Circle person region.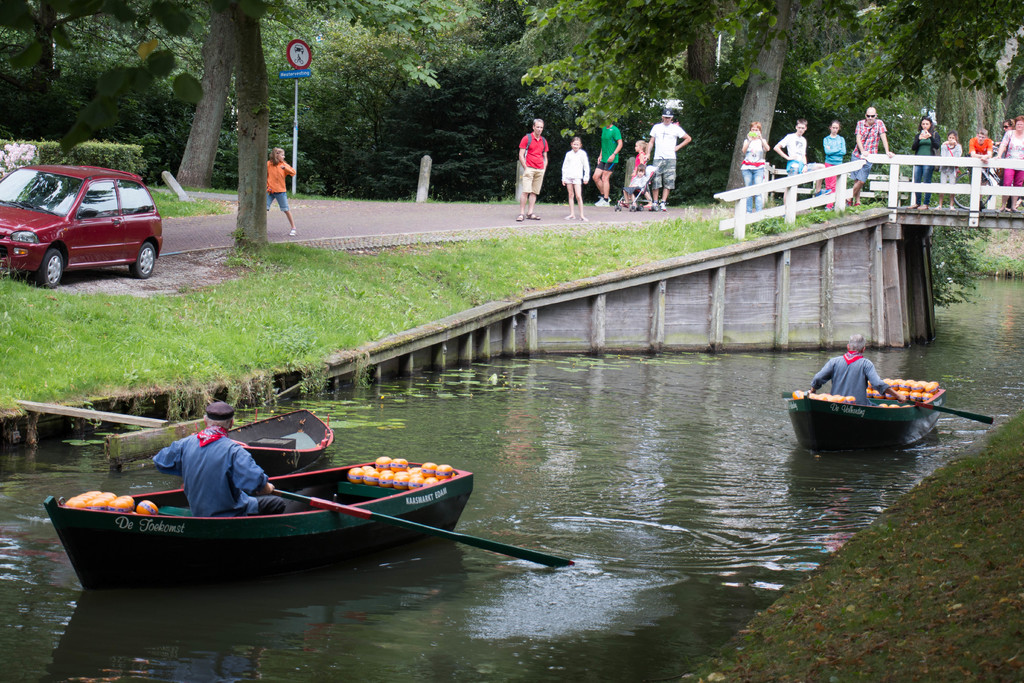
Region: Rect(968, 129, 992, 218).
